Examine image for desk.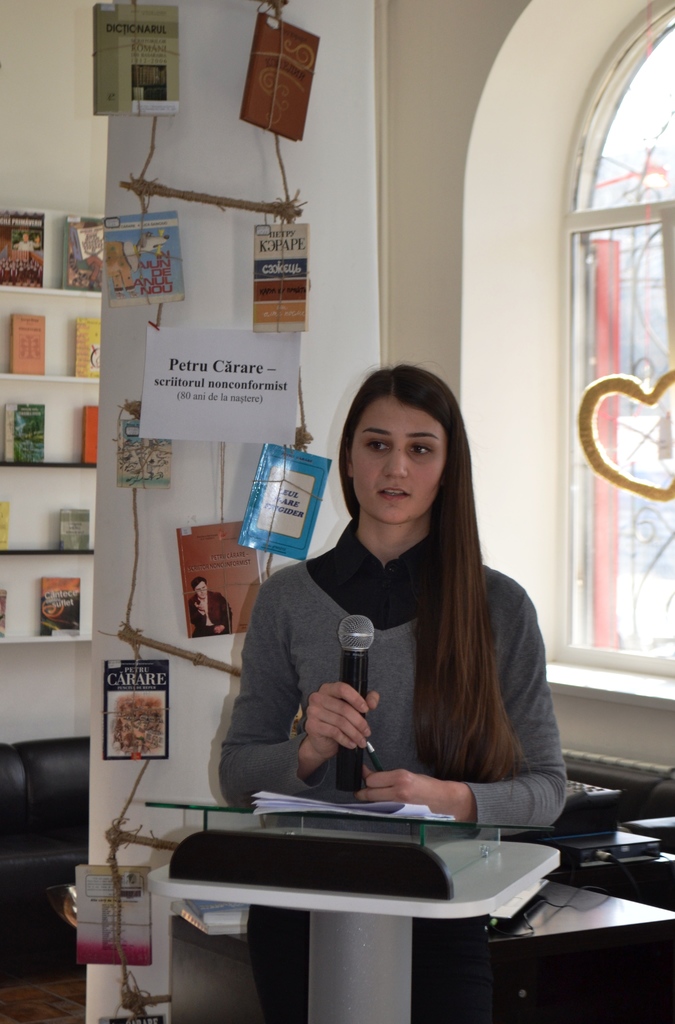
Examination result: <region>145, 804, 538, 997</region>.
